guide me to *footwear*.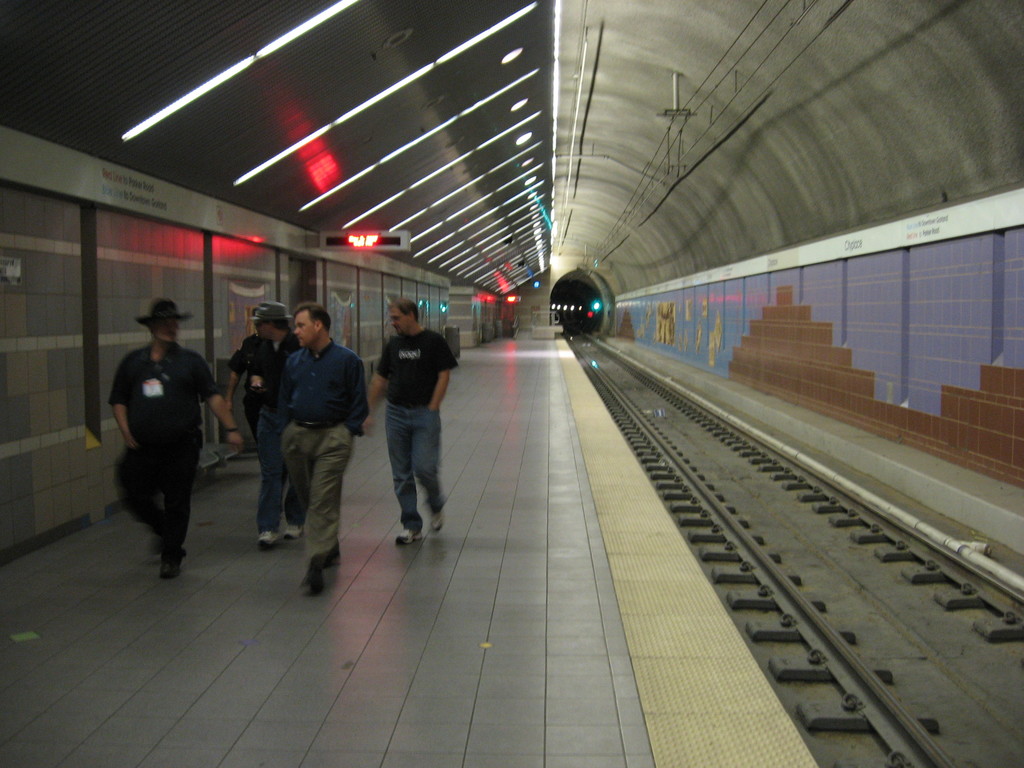
Guidance: (161,556,181,576).
